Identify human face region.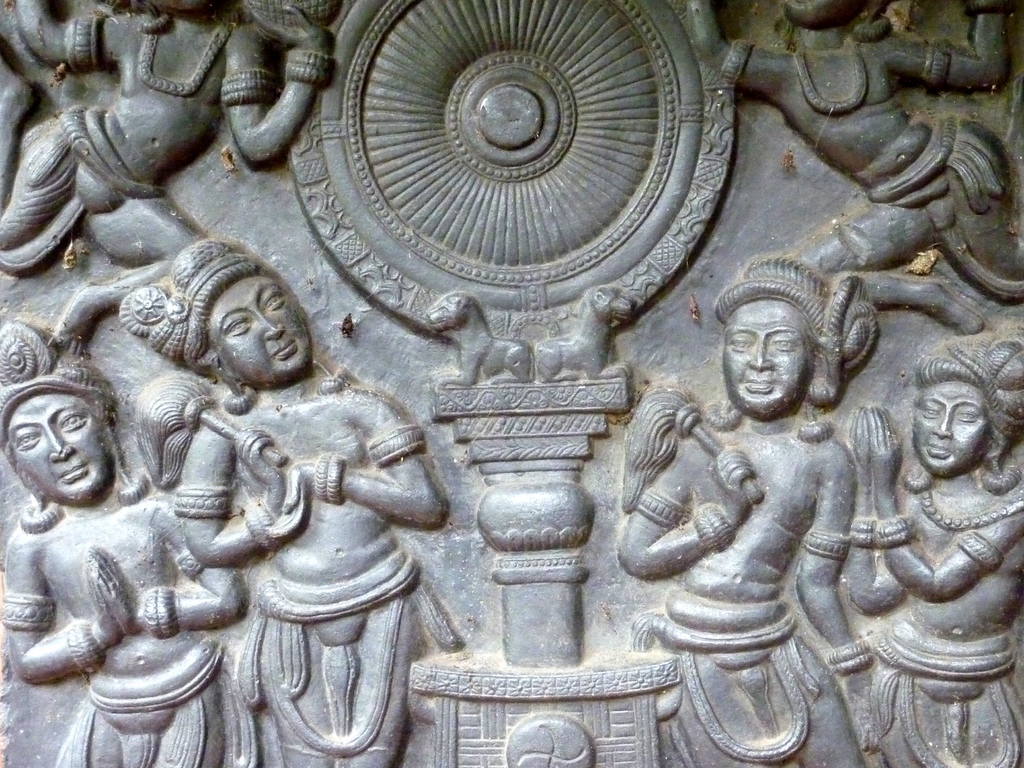
Region: left=728, top=309, right=817, bottom=428.
